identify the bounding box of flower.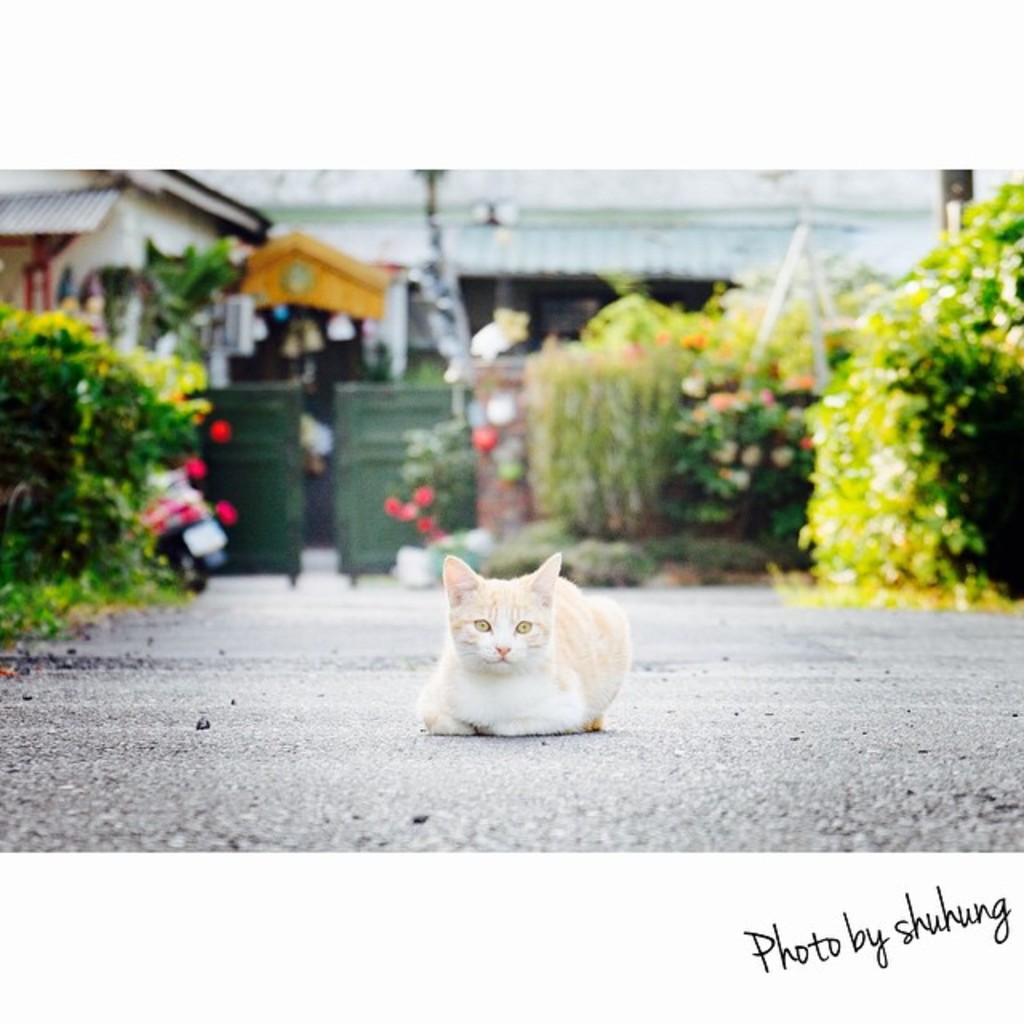
box=[475, 422, 499, 451].
